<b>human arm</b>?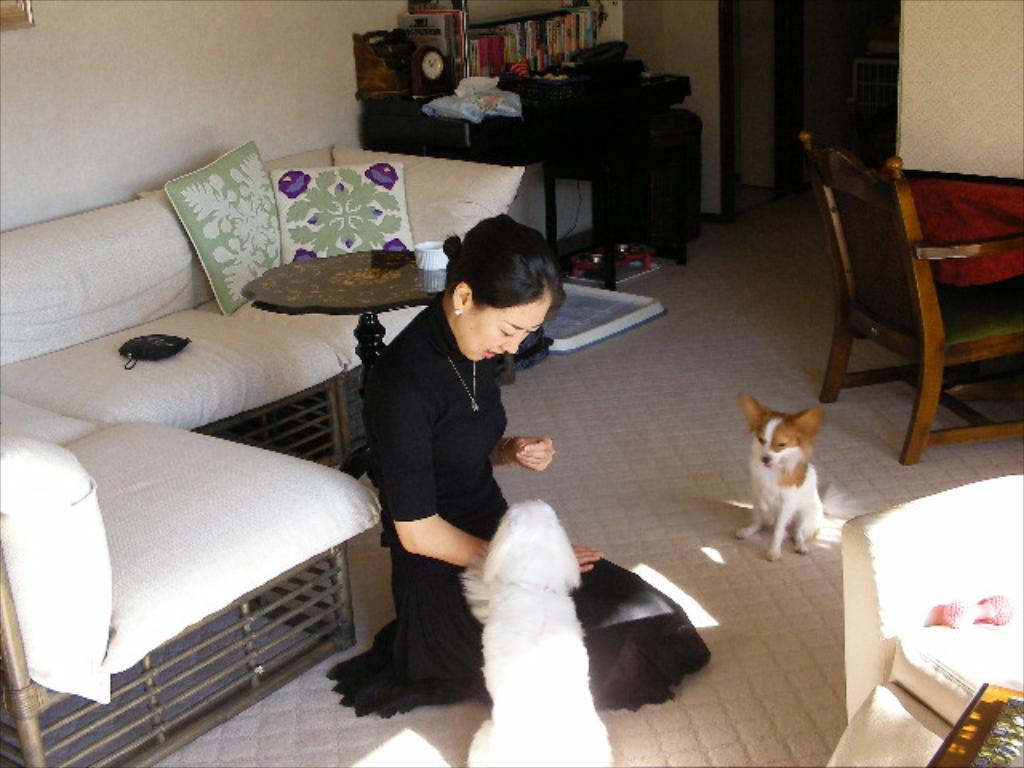
480,427,549,469
